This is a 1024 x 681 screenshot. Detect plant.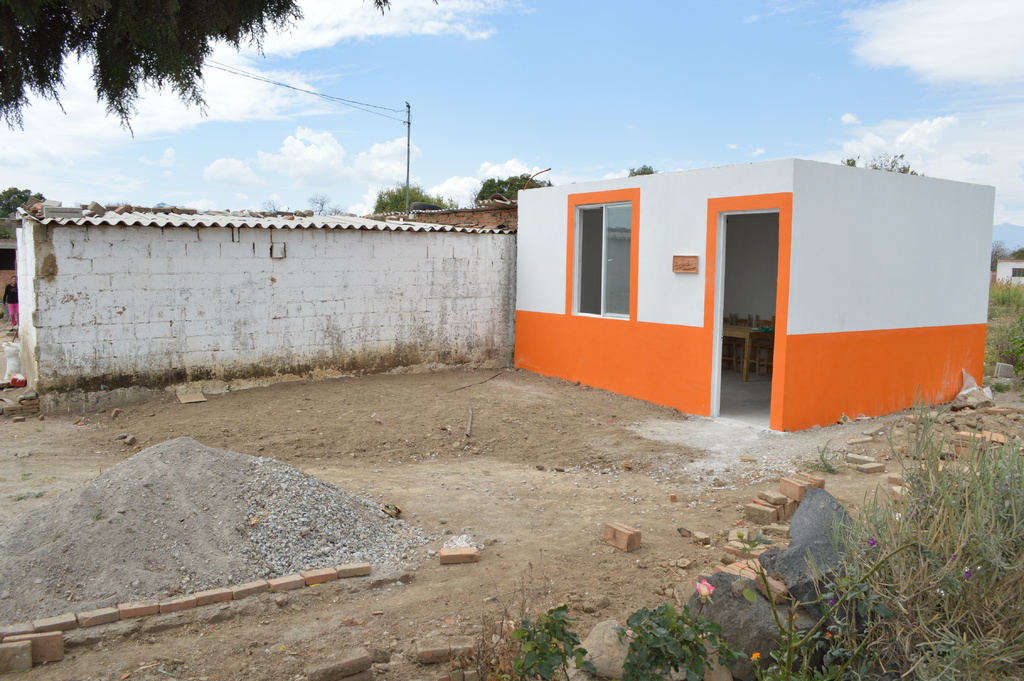
[497,566,633,680].
